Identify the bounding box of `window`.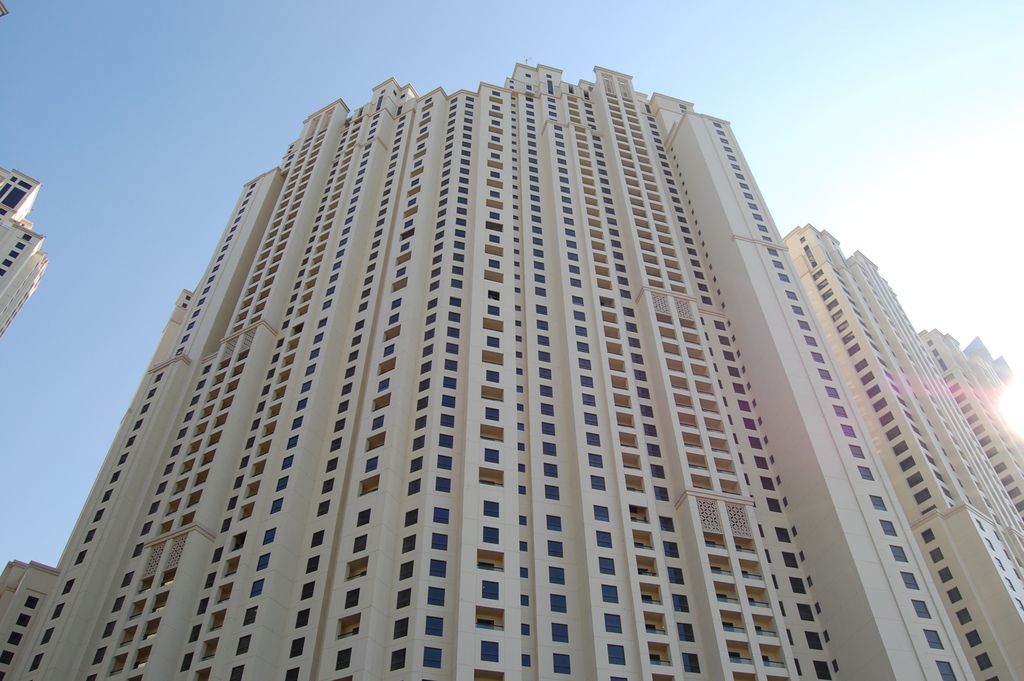
<region>184, 412, 195, 422</region>.
